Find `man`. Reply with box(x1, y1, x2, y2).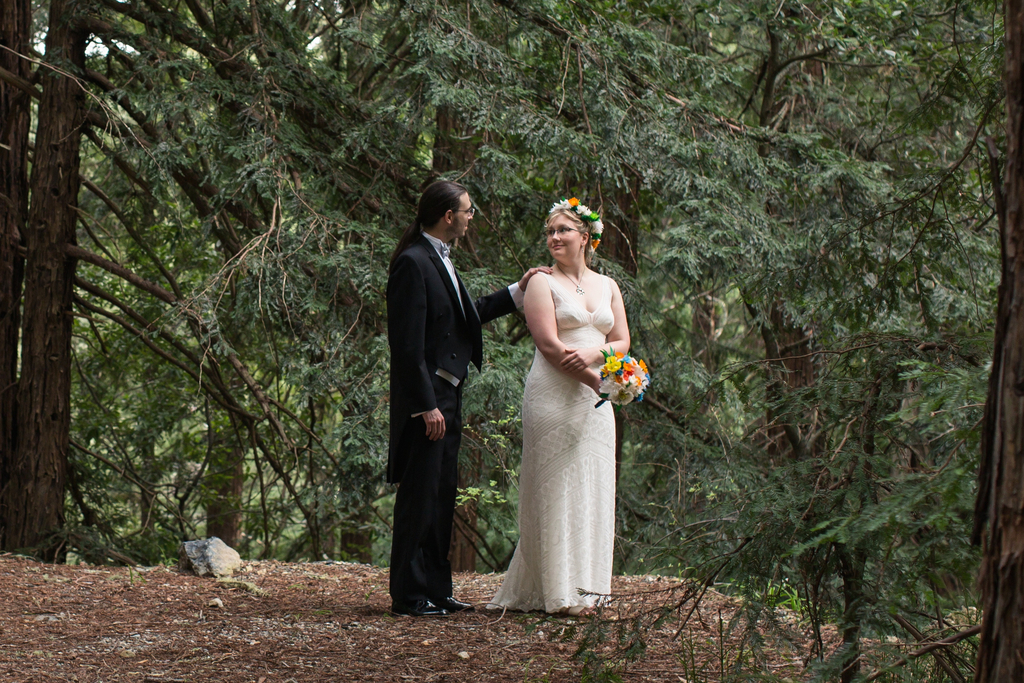
box(375, 181, 504, 610).
